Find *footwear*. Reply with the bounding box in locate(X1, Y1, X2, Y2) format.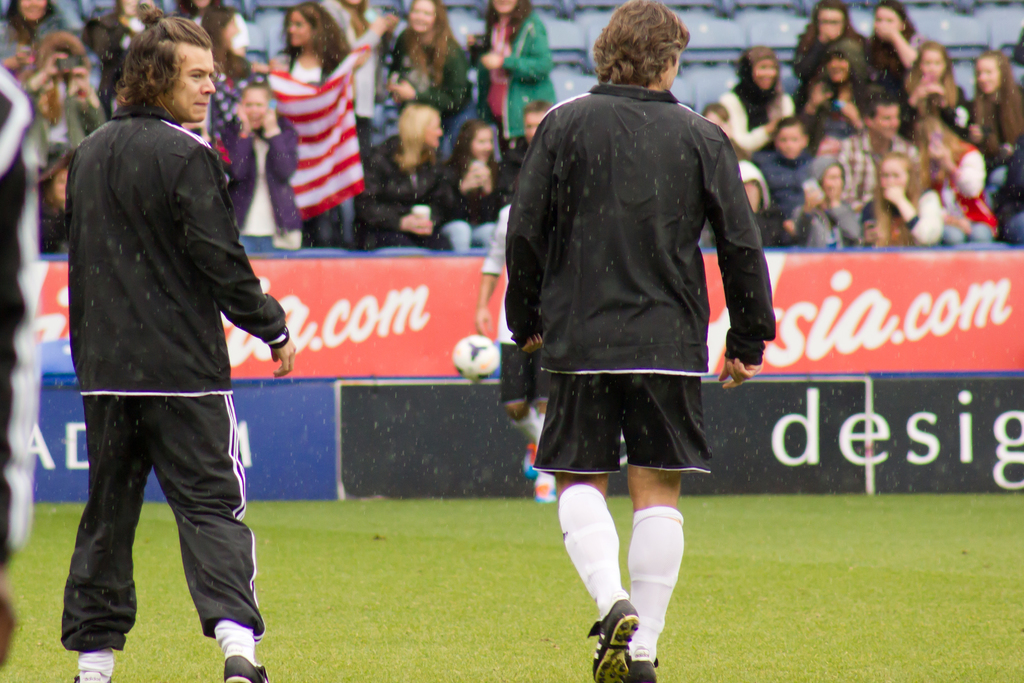
locate(591, 602, 662, 673).
